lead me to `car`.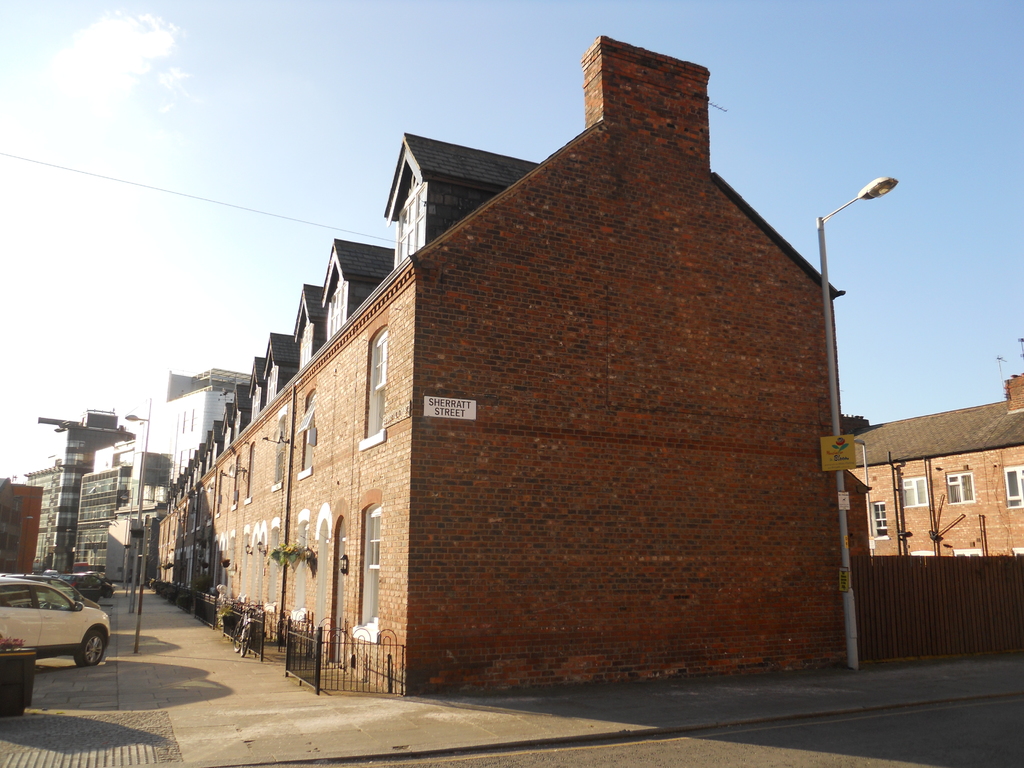
Lead to (91, 574, 117, 600).
